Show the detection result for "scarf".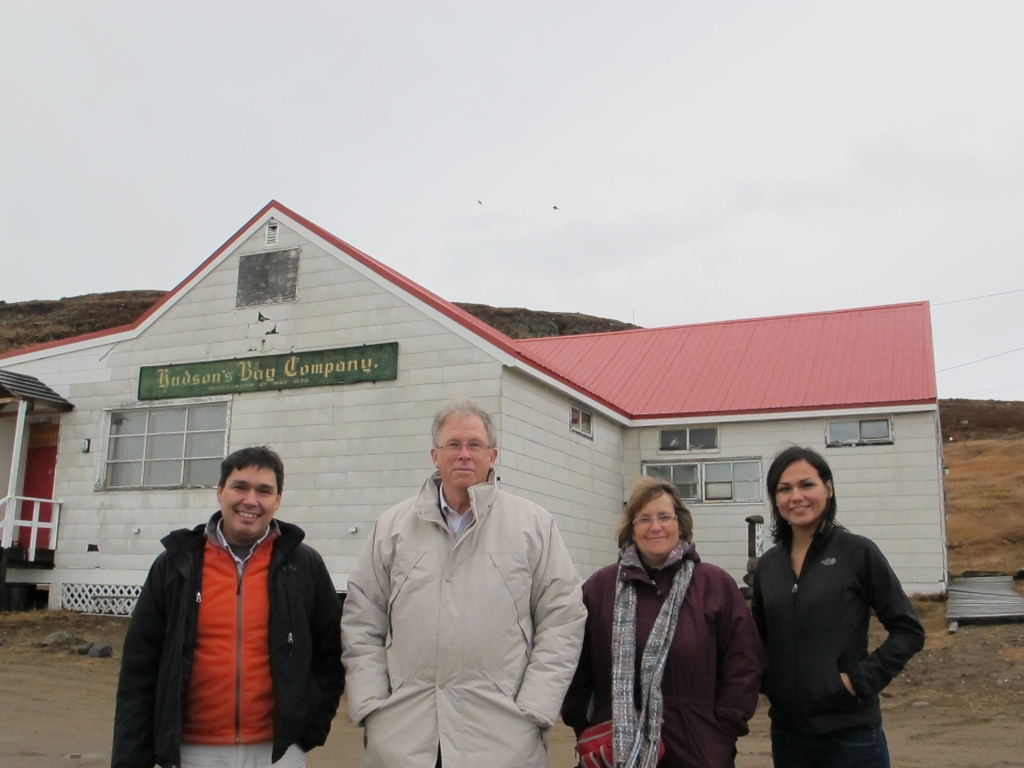
<bbox>611, 554, 698, 767</bbox>.
